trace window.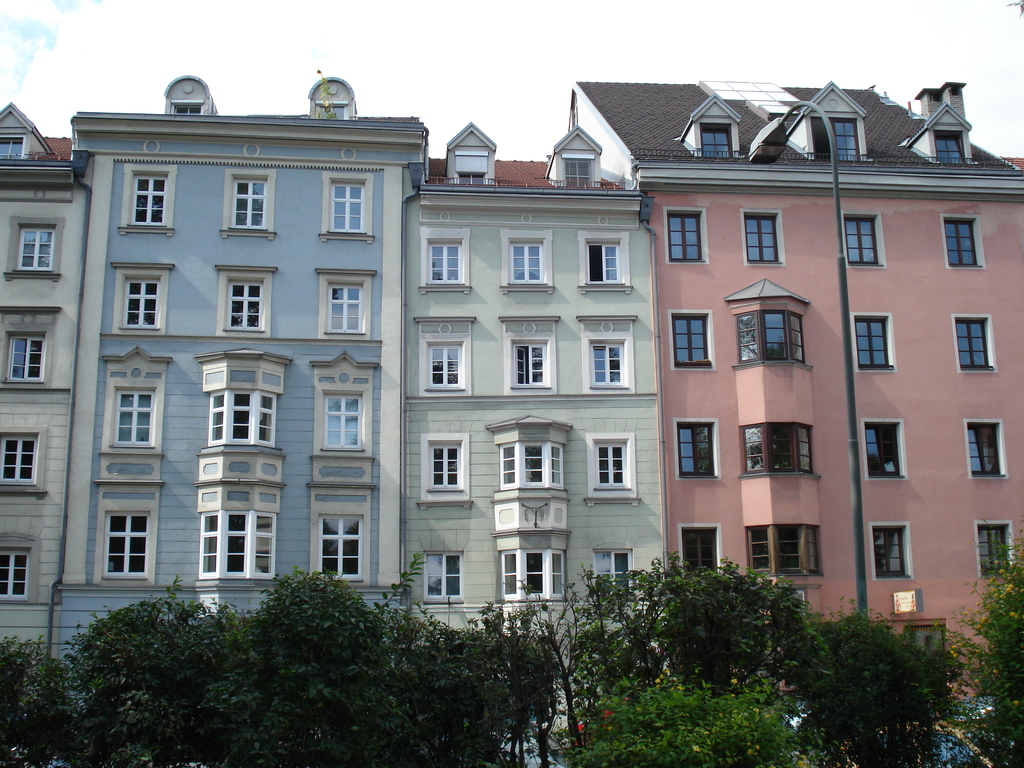
Traced to 976:521:1011:574.
